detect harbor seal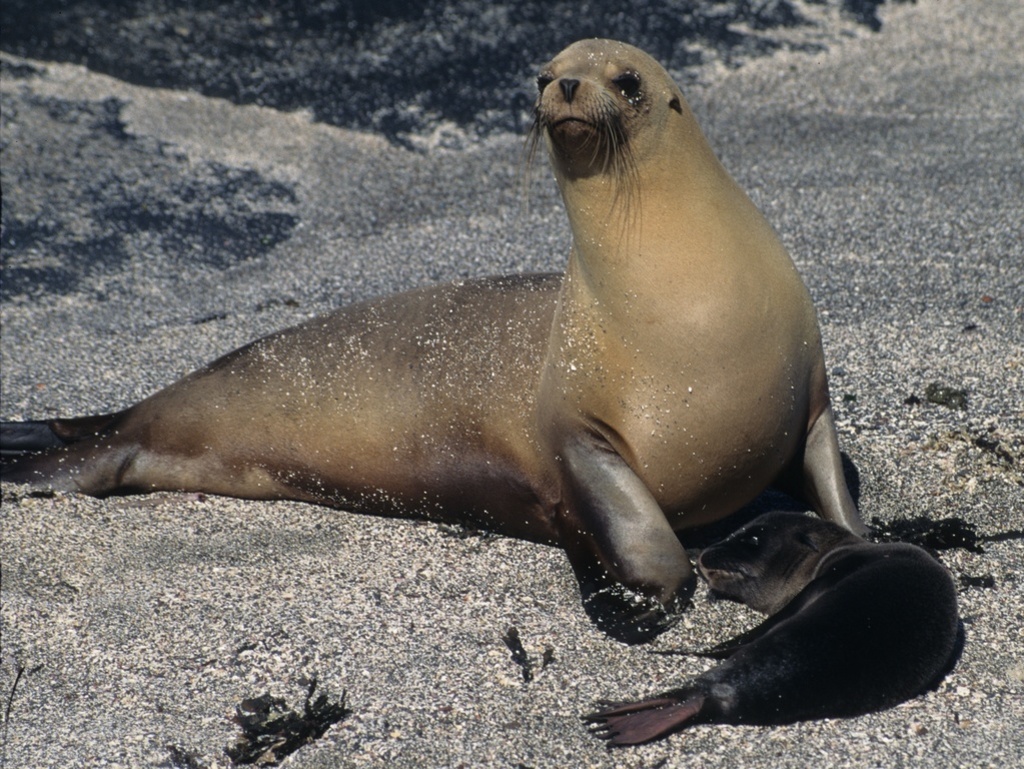
left=585, top=514, right=968, bottom=756
